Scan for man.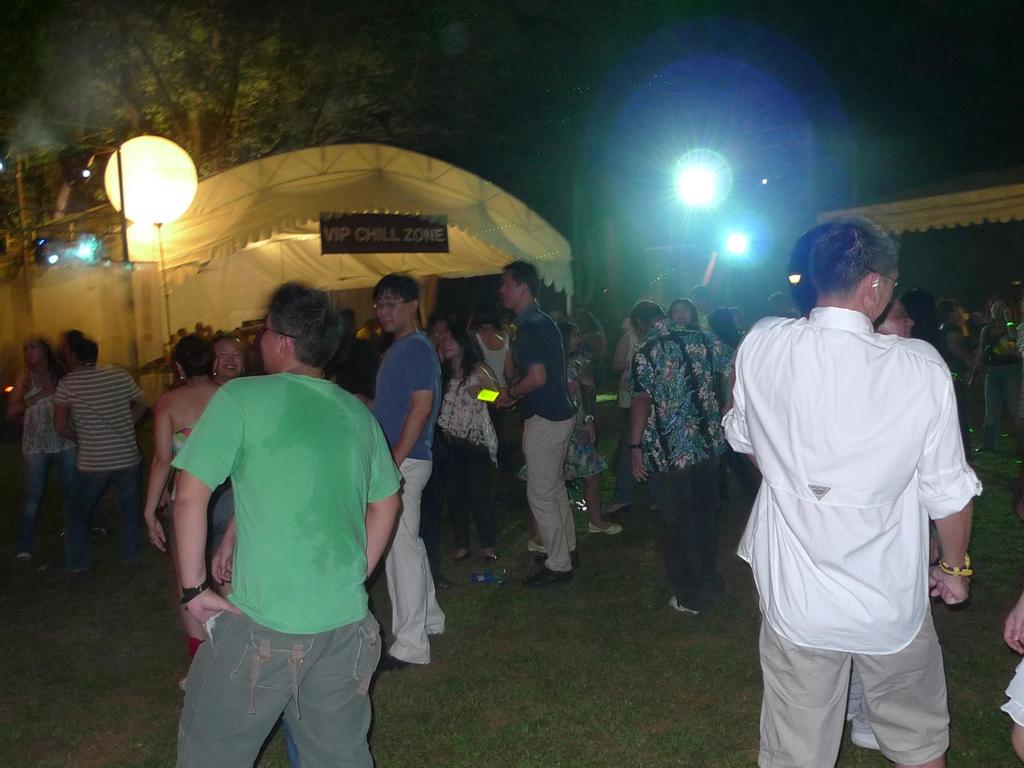
Scan result: bbox(488, 262, 576, 580).
